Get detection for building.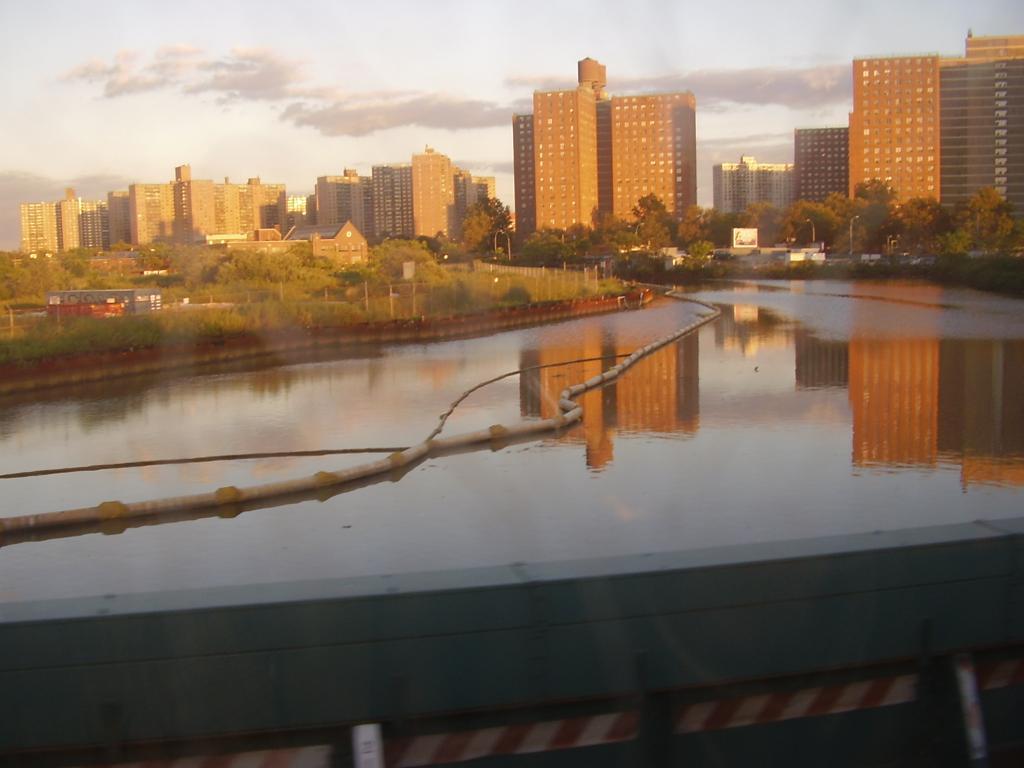
Detection: box=[710, 159, 804, 229].
